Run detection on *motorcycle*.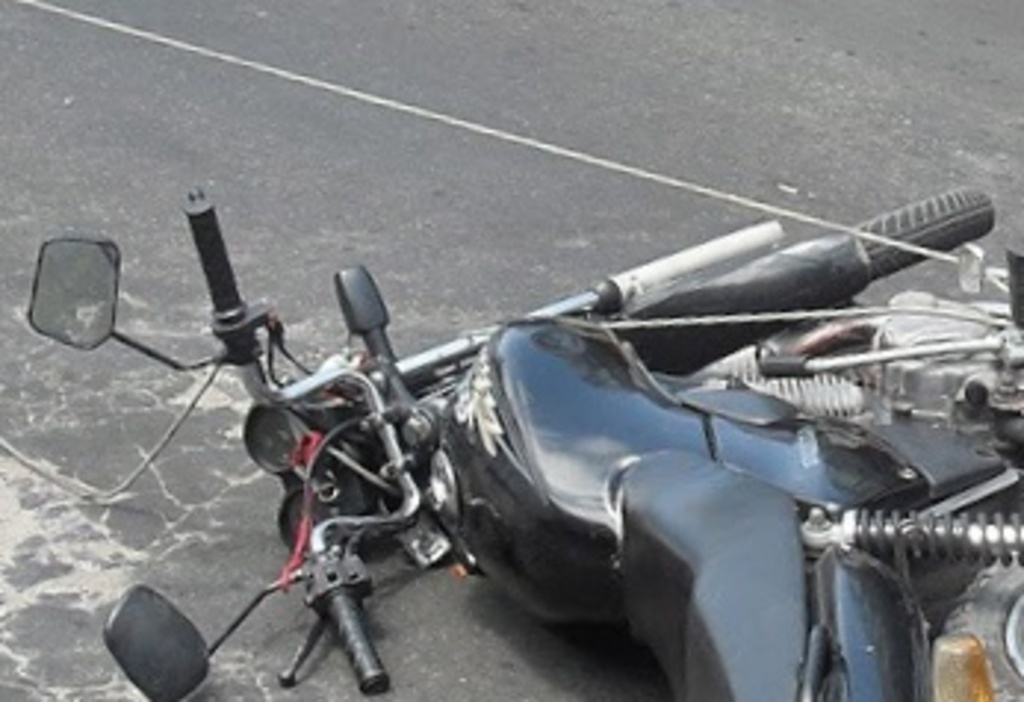
Result: select_region(27, 186, 1021, 699).
